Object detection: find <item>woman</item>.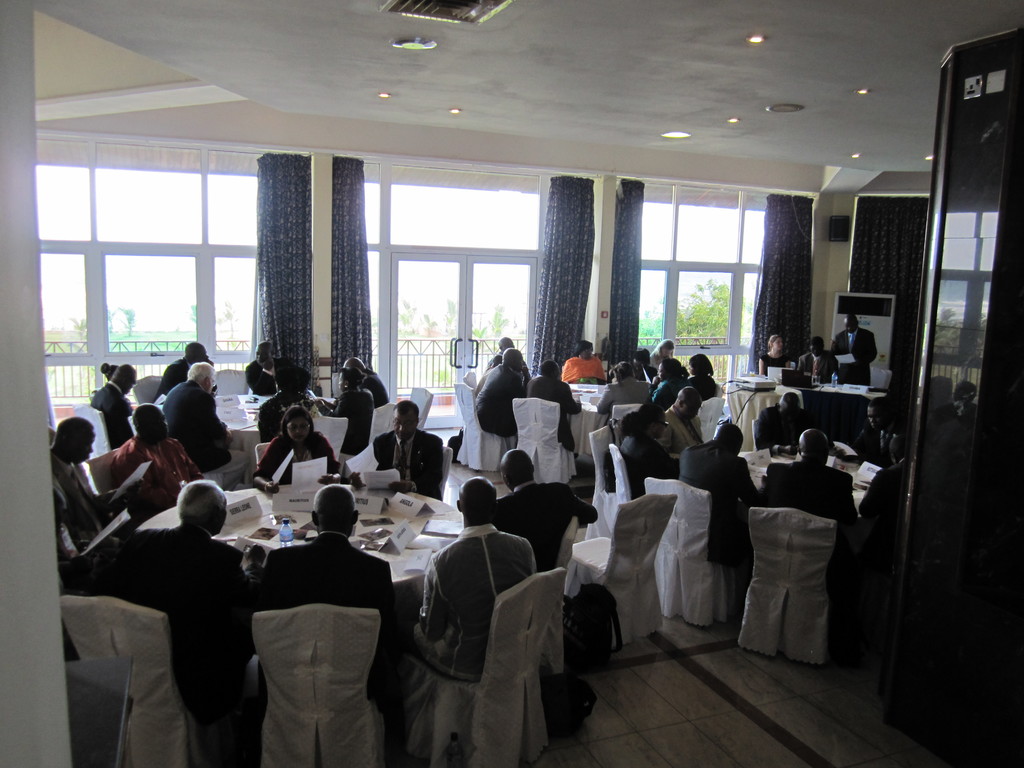
x1=561 y1=339 x2=611 y2=387.
